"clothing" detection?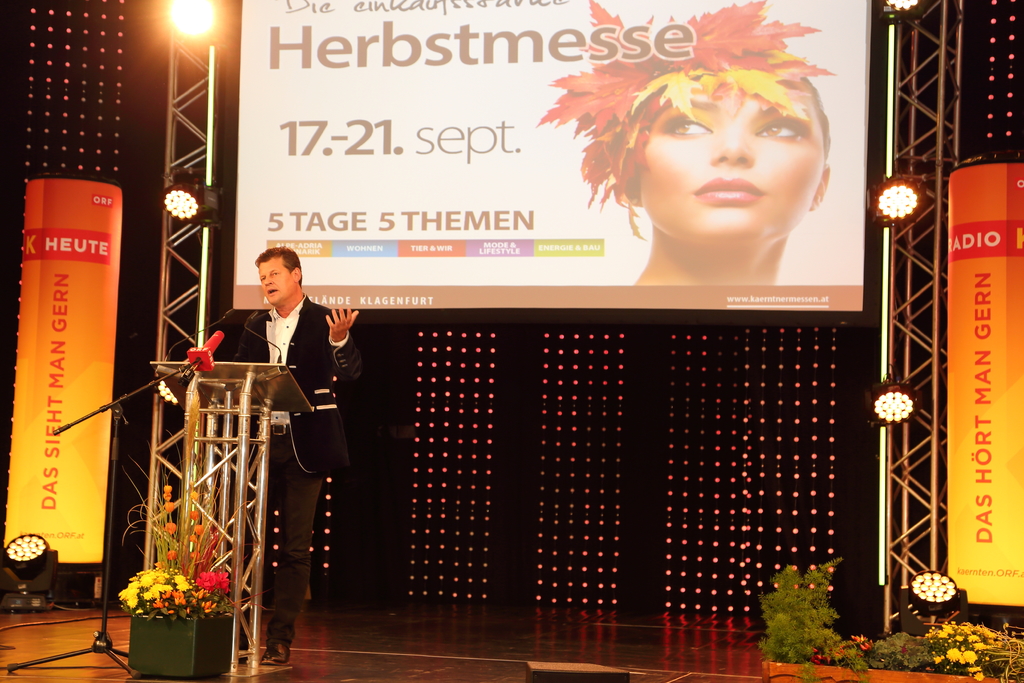
region(228, 264, 346, 584)
